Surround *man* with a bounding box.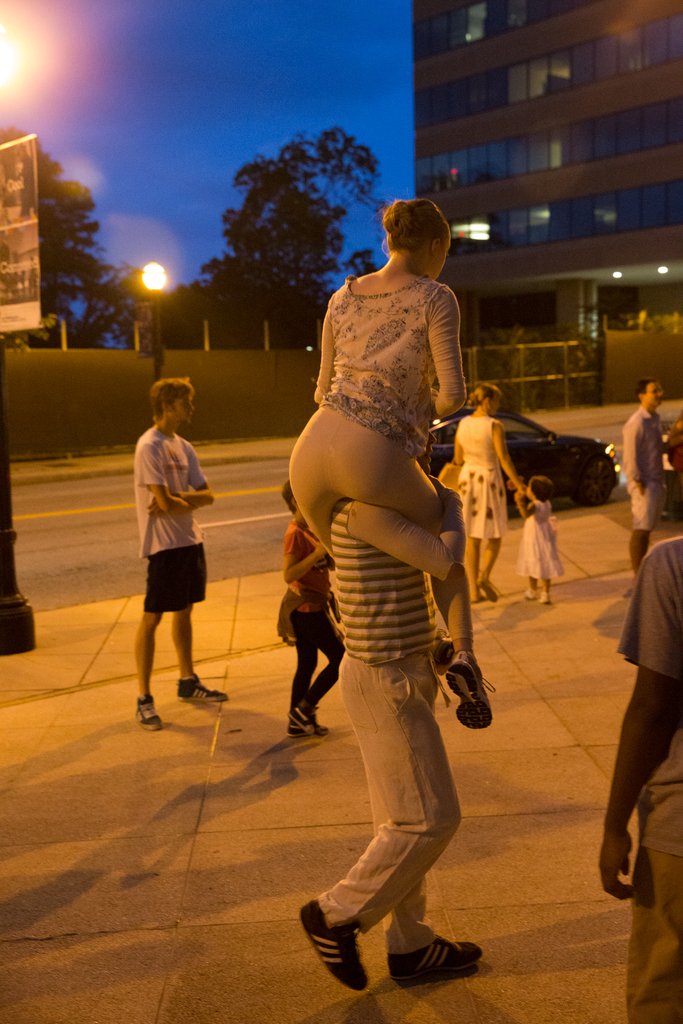
[left=116, top=371, right=227, bottom=739].
